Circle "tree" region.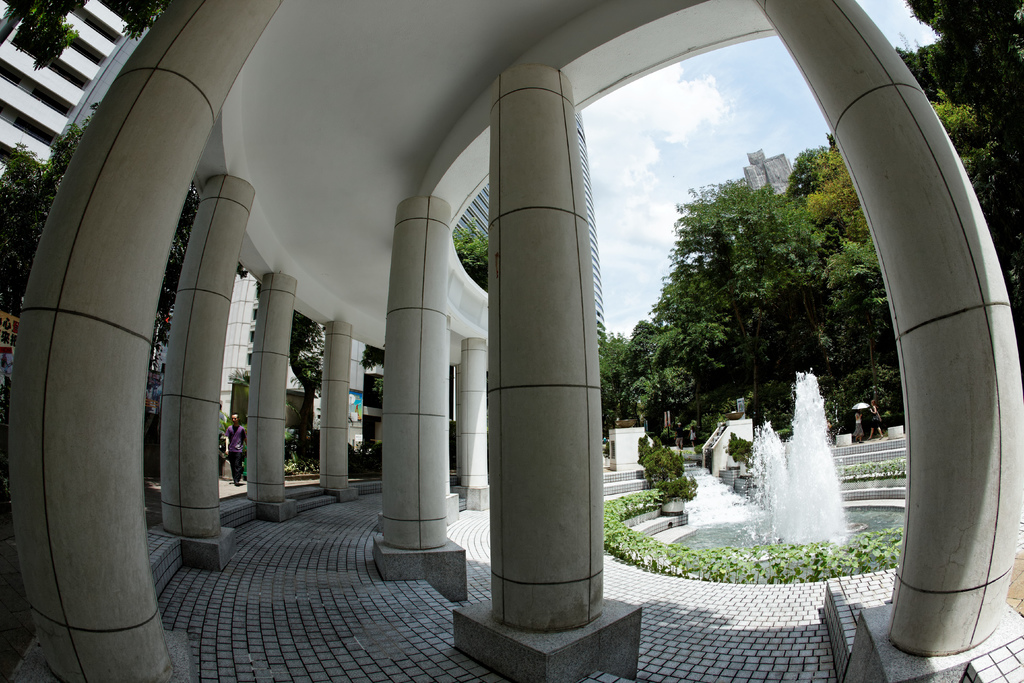
Region: Rect(594, 312, 668, 438).
